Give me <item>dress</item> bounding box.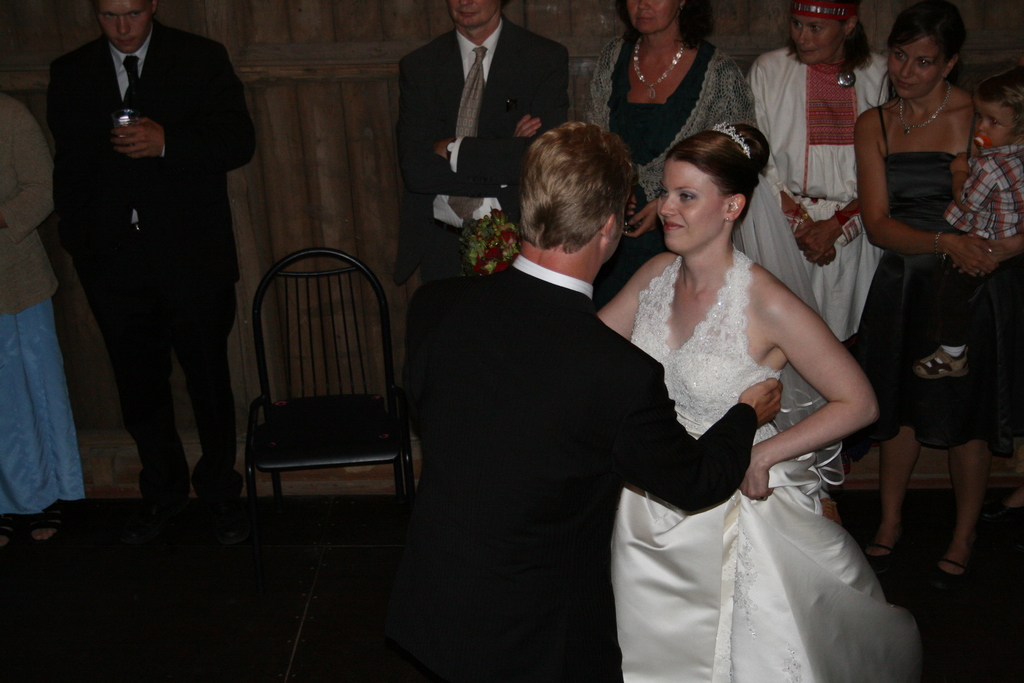
{"x1": 614, "y1": 238, "x2": 927, "y2": 682}.
